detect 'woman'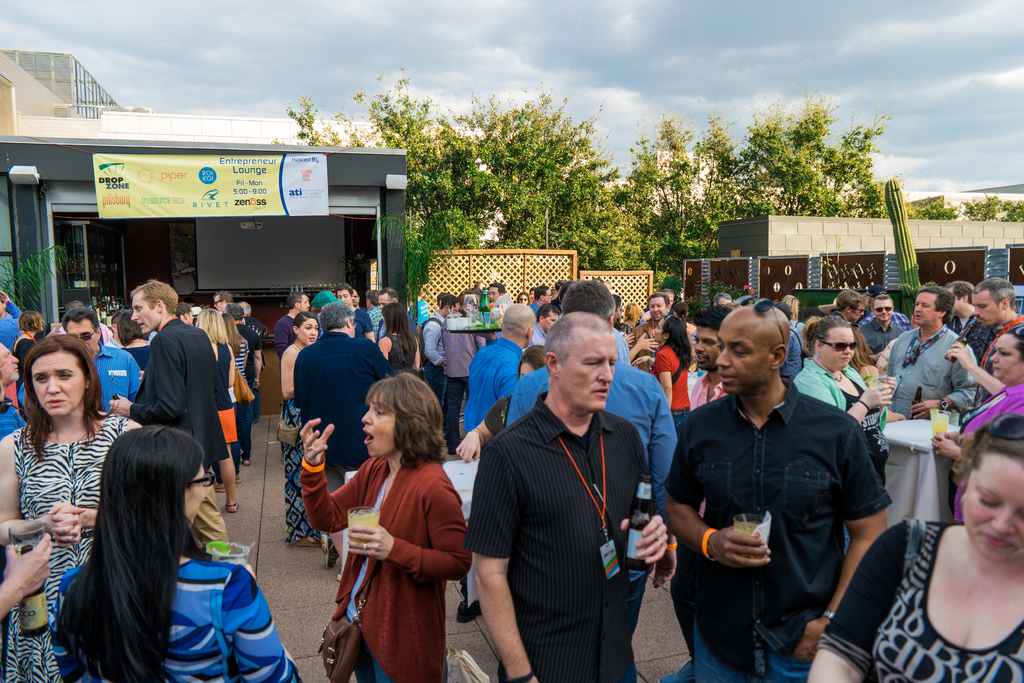
box=[378, 298, 424, 375]
